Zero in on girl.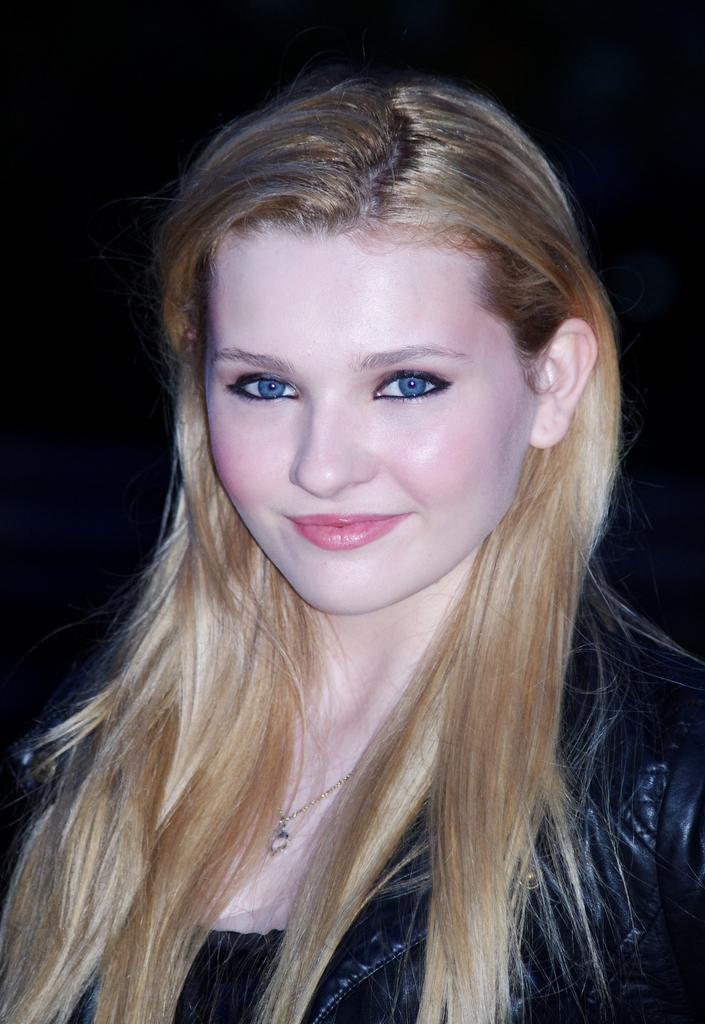
Zeroed in: (0,68,704,1023).
